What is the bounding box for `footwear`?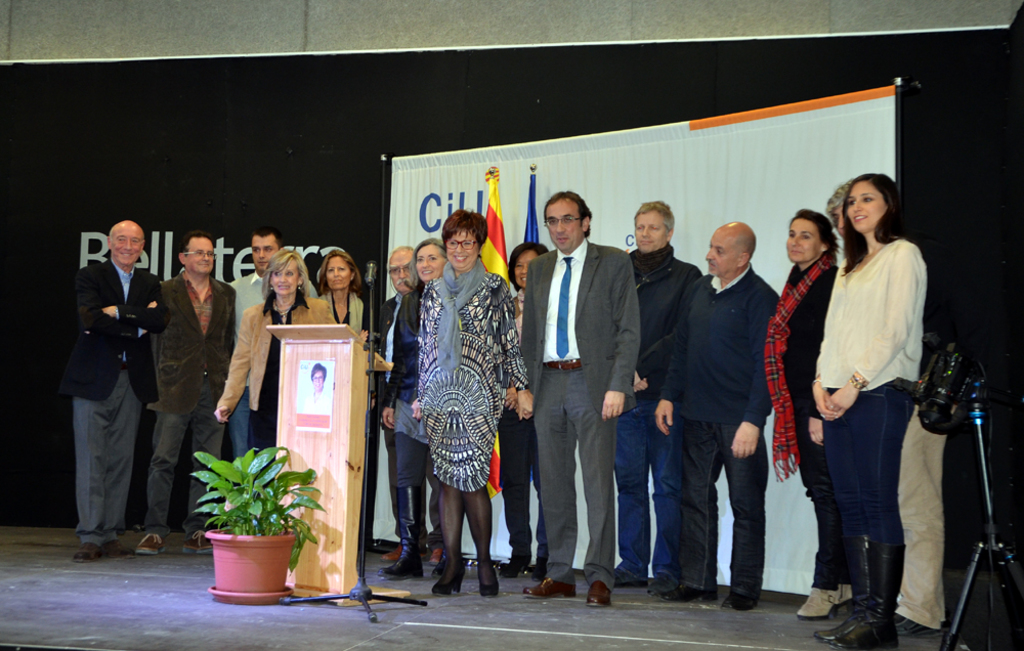
x1=379, y1=544, x2=400, y2=562.
